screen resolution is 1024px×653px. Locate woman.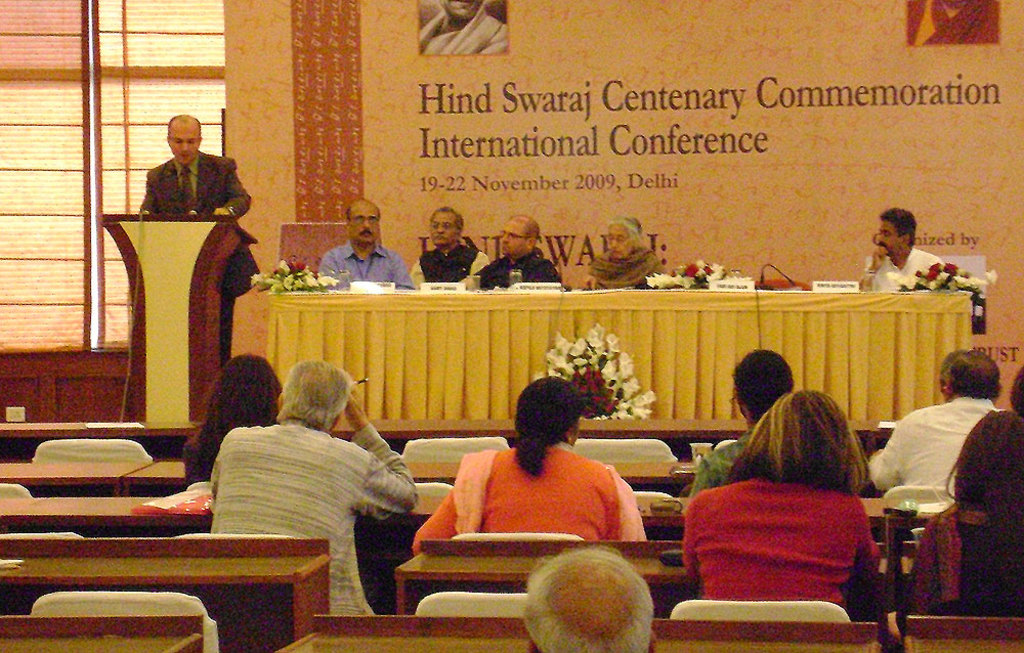
[x1=897, y1=405, x2=1023, y2=620].
